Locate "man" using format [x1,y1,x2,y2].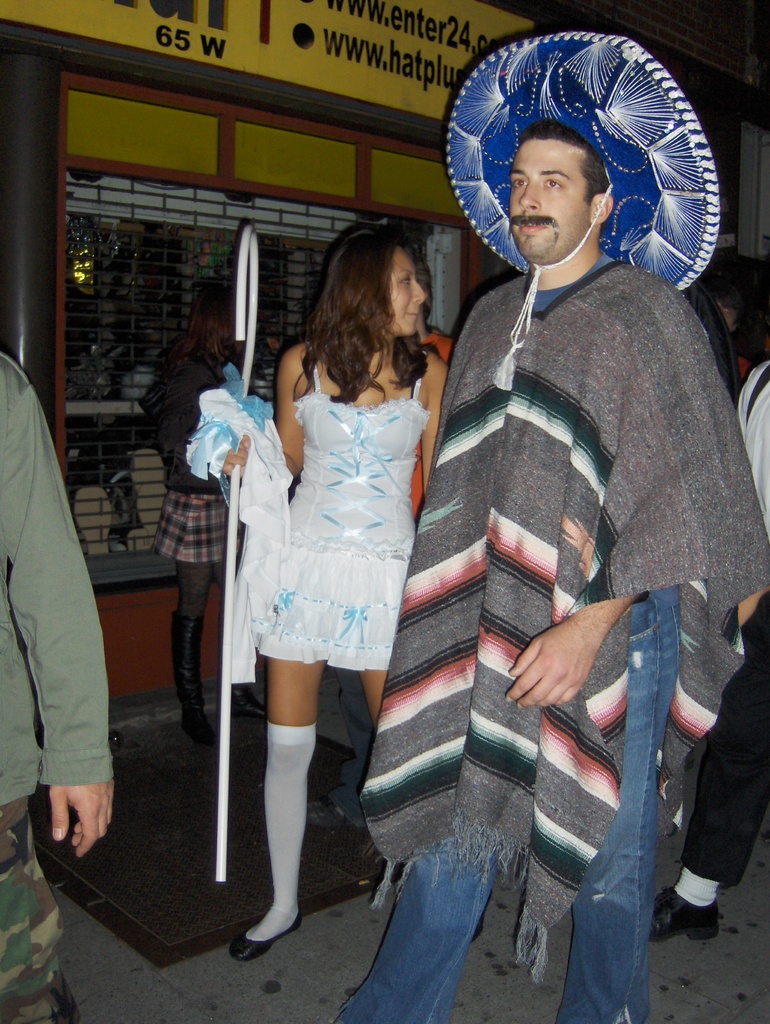
[305,257,454,830].
